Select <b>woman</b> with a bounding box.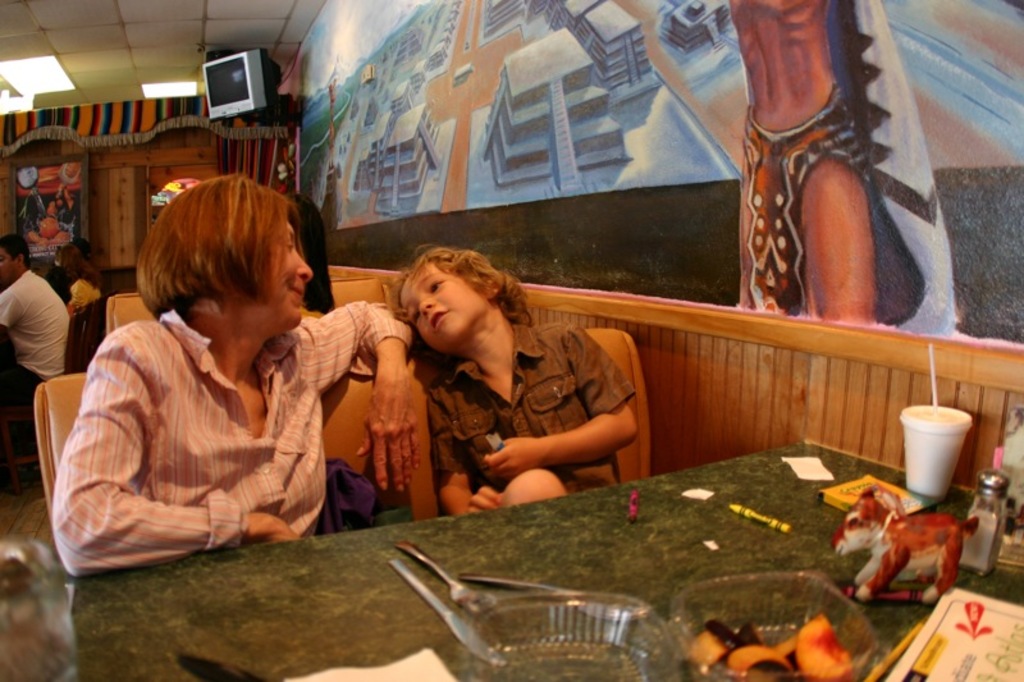
box(280, 189, 342, 317).
